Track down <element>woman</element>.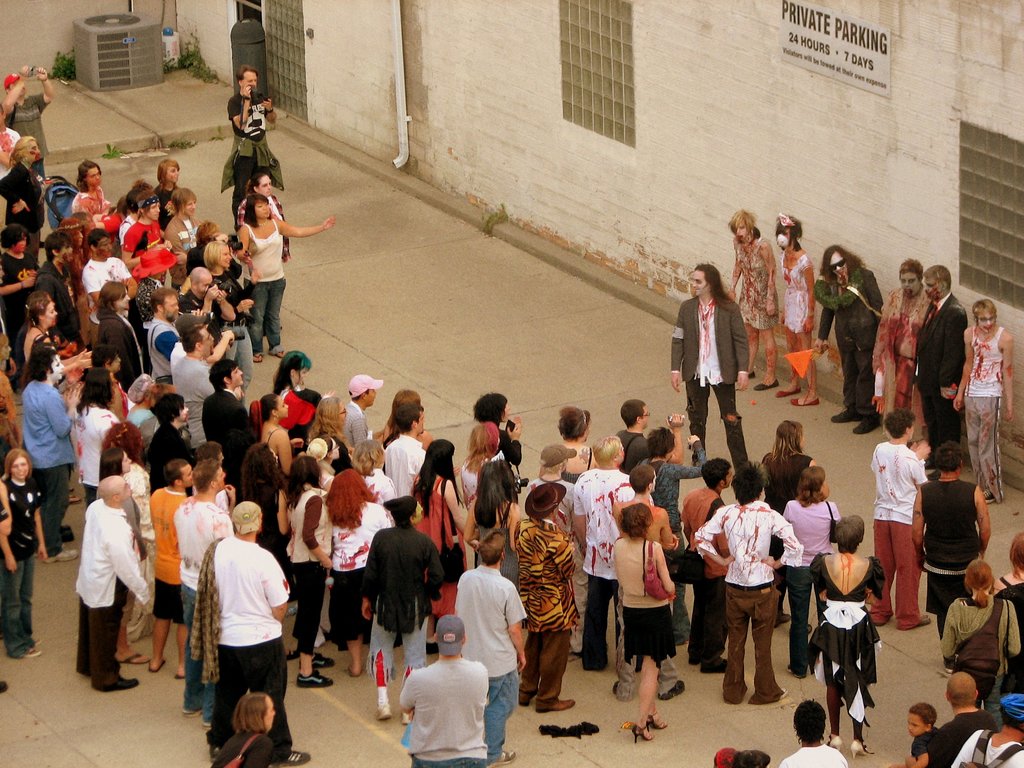
Tracked to 806 518 885 767.
